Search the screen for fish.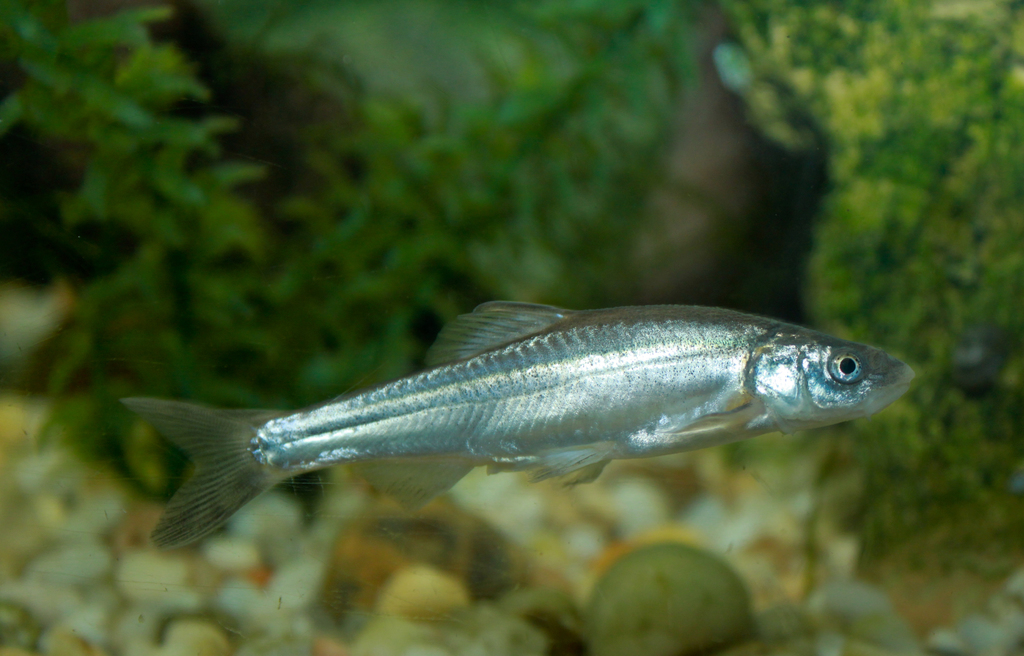
Found at region(118, 296, 917, 546).
